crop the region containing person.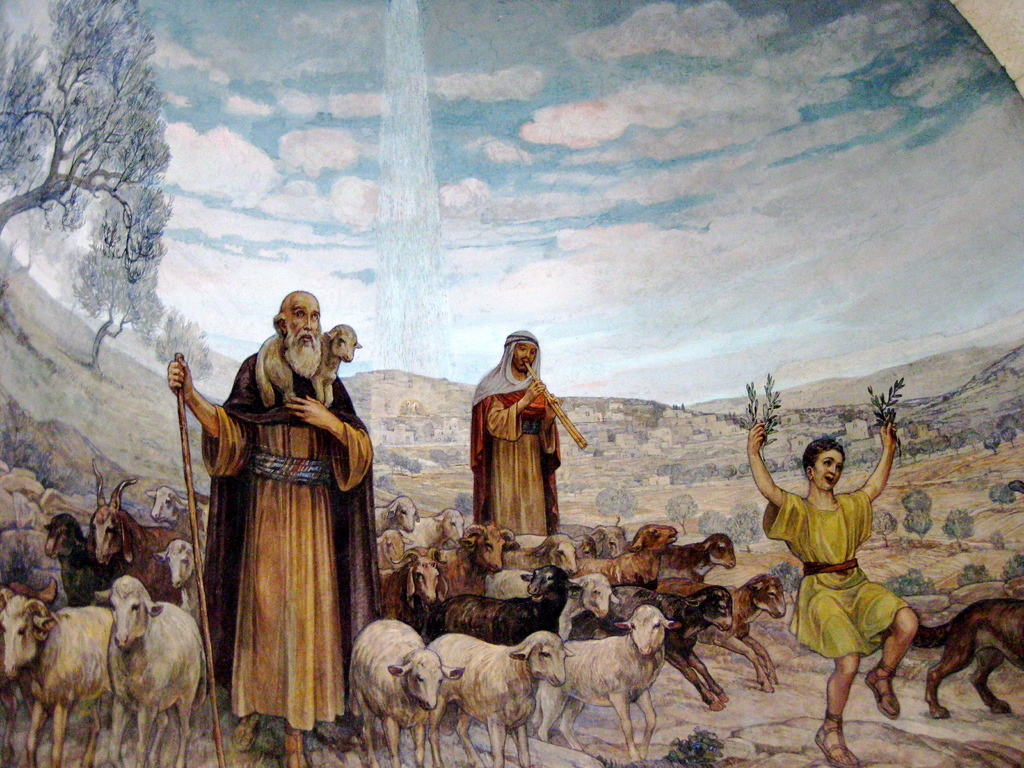
Crop region: left=741, top=418, right=925, bottom=767.
